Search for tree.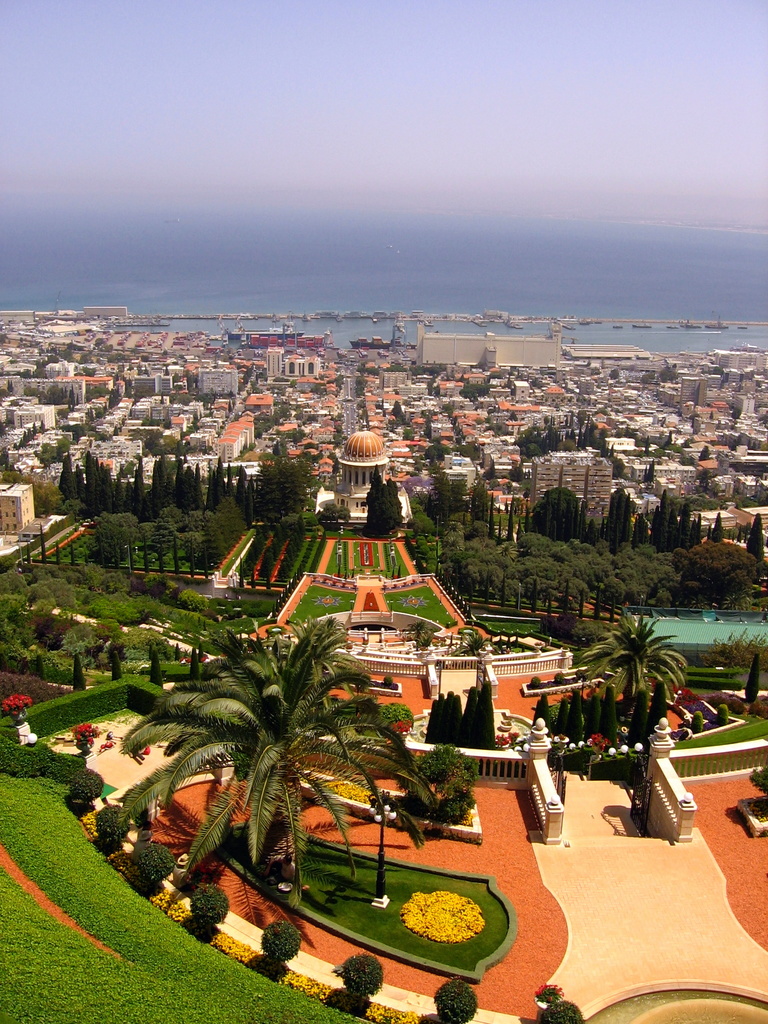
Found at 111, 617, 449, 918.
